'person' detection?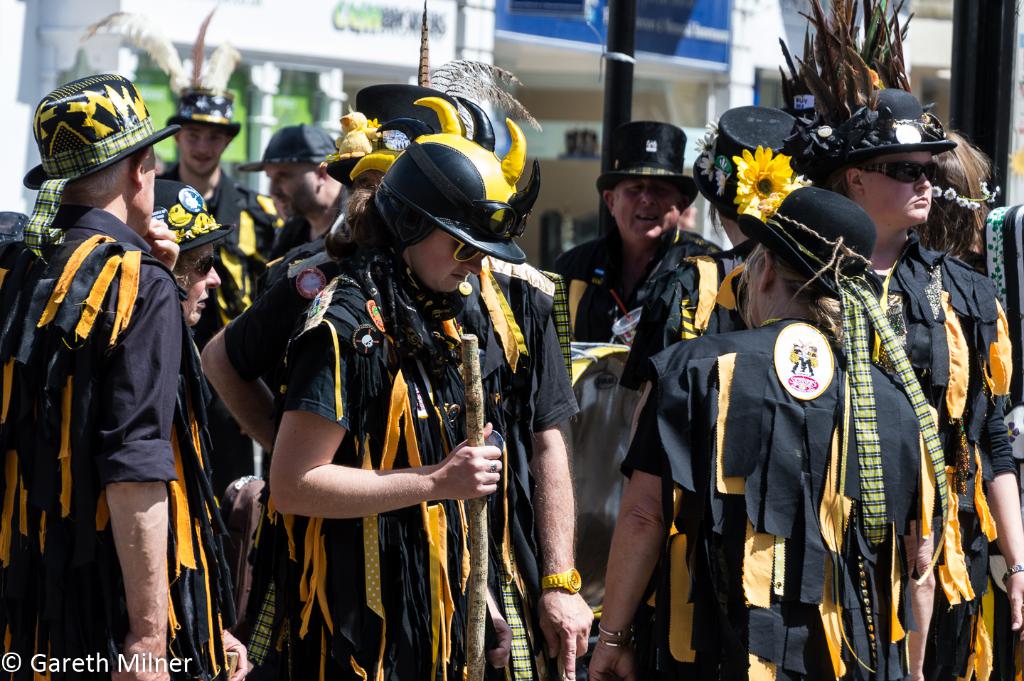
BBox(234, 123, 547, 677)
